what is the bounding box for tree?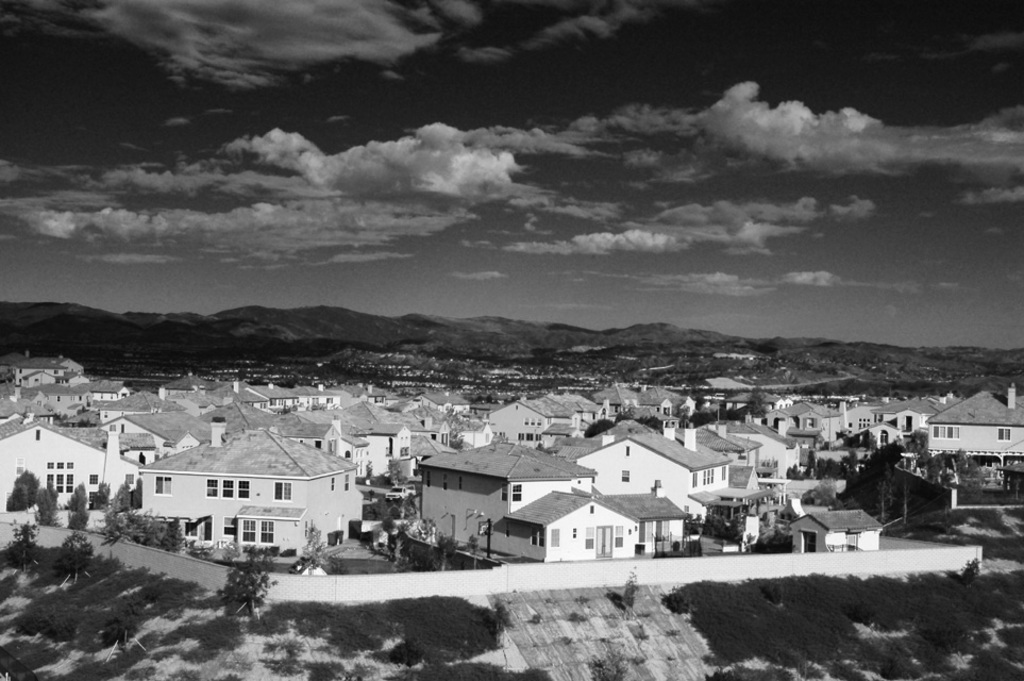
[x1=704, y1=510, x2=745, y2=536].
